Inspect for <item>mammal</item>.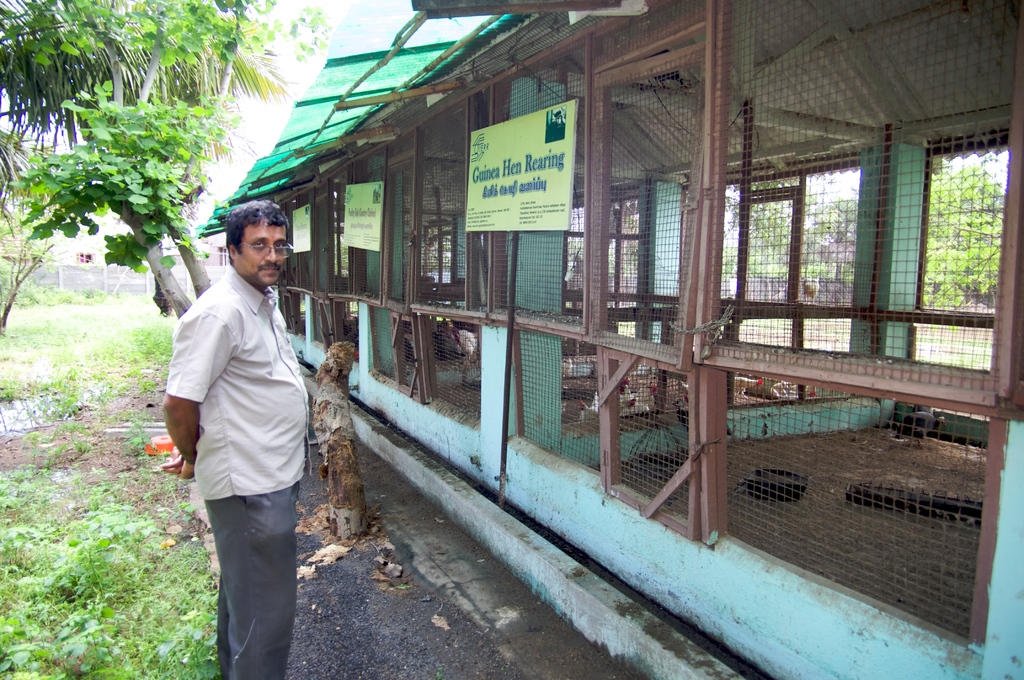
Inspection: x1=172, y1=163, x2=328, y2=679.
